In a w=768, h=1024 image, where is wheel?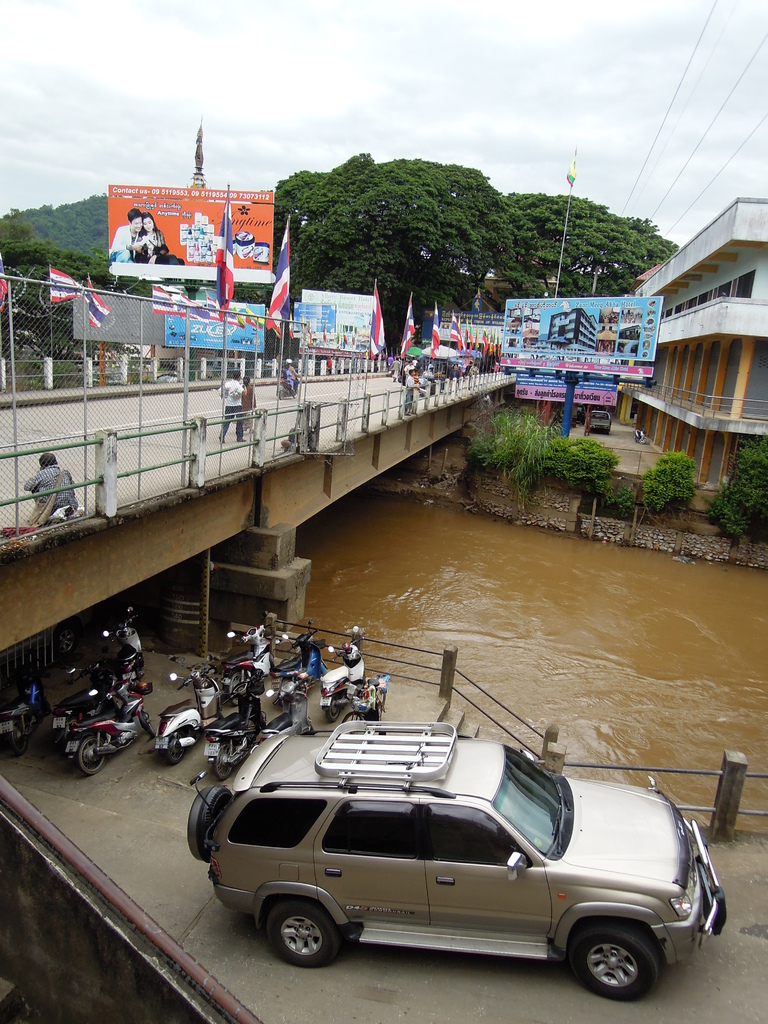
343 712 366 724.
